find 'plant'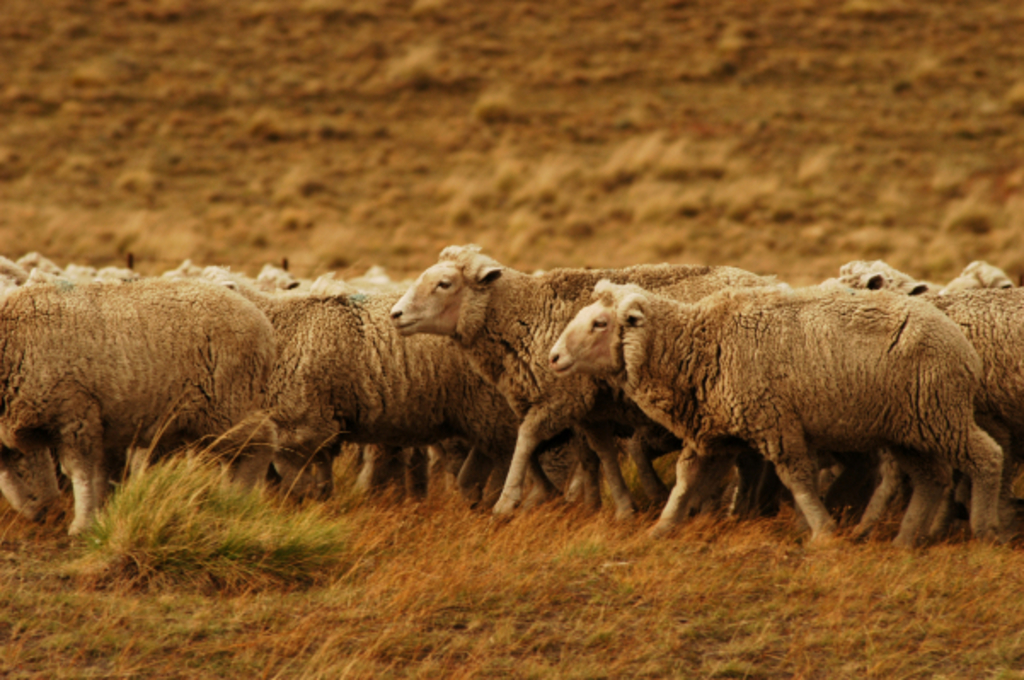
(41, 373, 341, 607)
